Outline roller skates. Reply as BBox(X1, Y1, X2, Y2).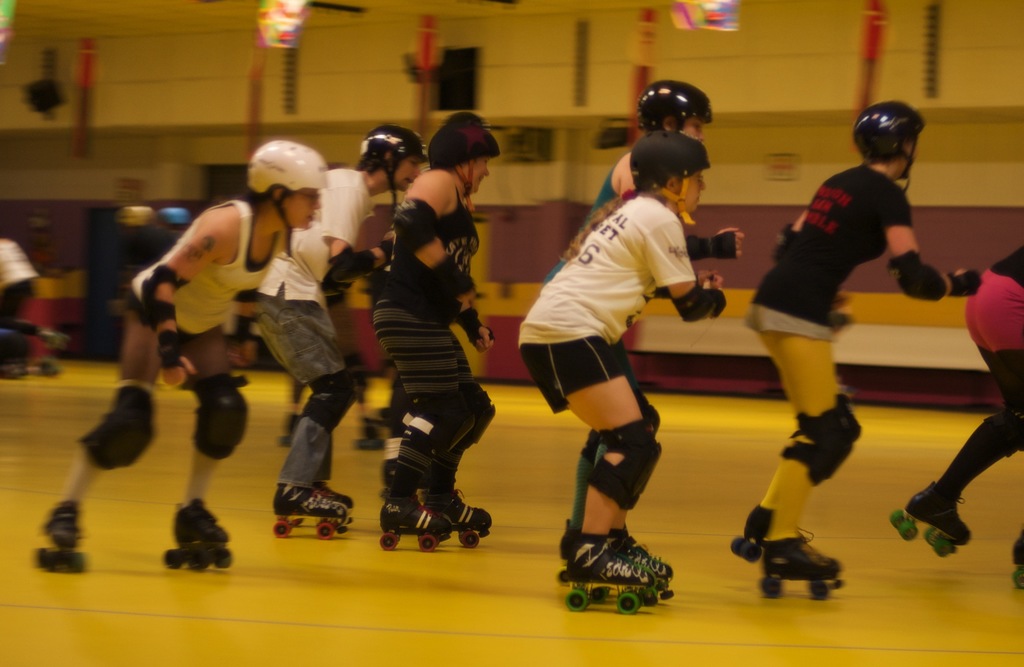
BBox(309, 481, 354, 522).
